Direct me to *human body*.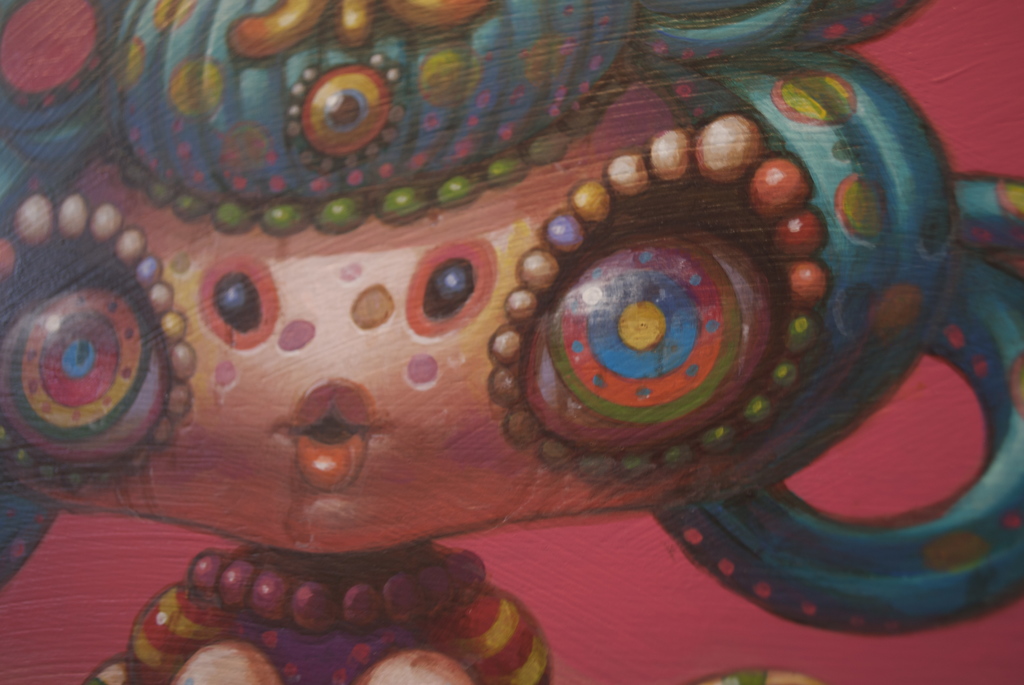
Direction: <bbox>35, 87, 796, 684</bbox>.
